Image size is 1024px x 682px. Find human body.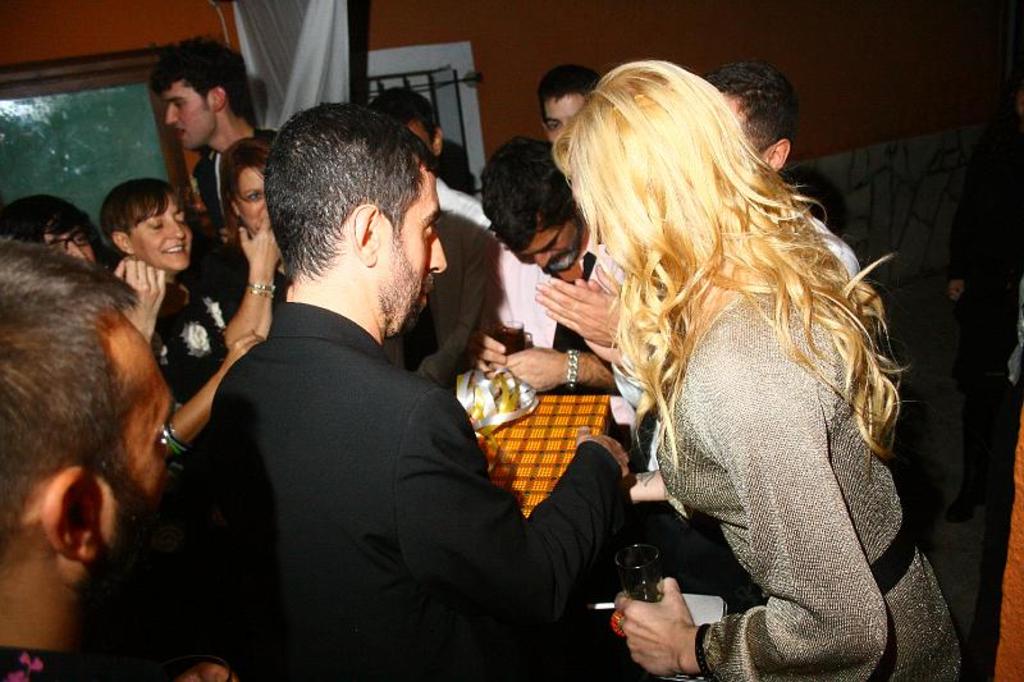
rect(180, 119, 536, 674).
